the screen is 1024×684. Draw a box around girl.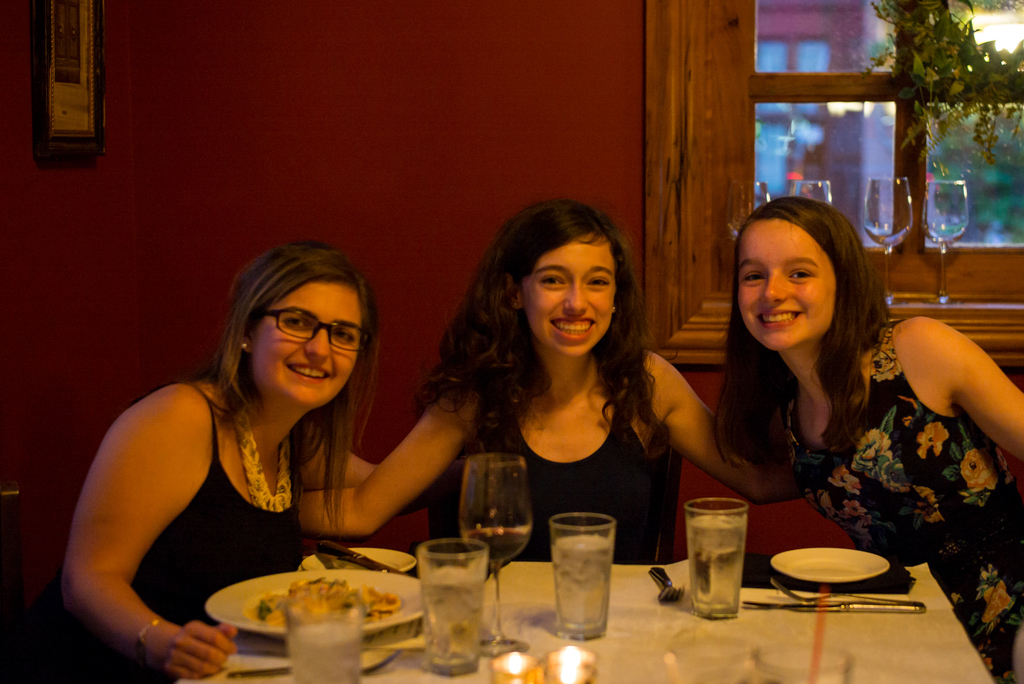
region(712, 194, 1023, 683).
